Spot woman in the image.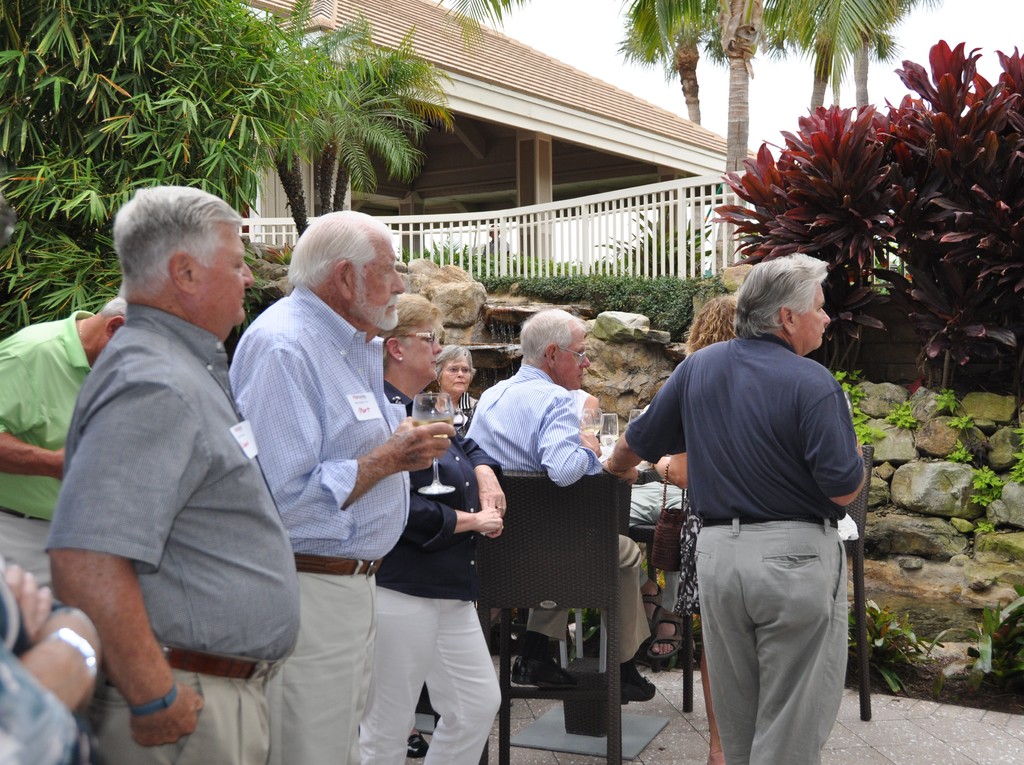
woman found at bbox=[339, 325, 541, 760].
